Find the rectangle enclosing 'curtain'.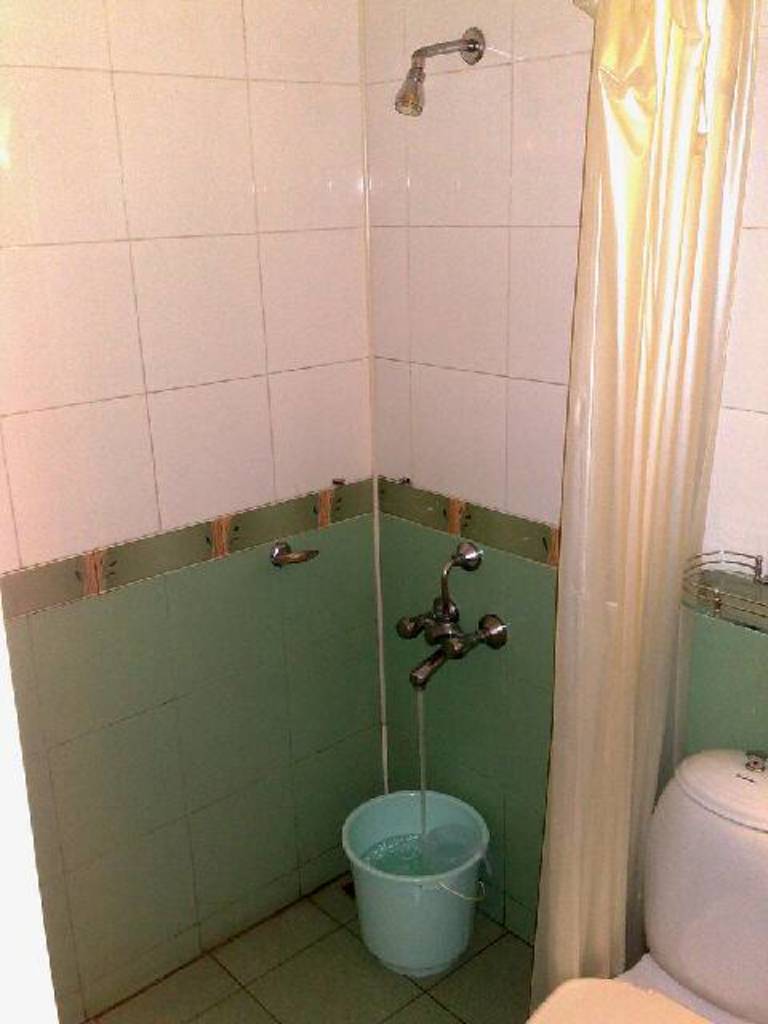
[x1=541, y1=0, x2=746, y2=1023].
